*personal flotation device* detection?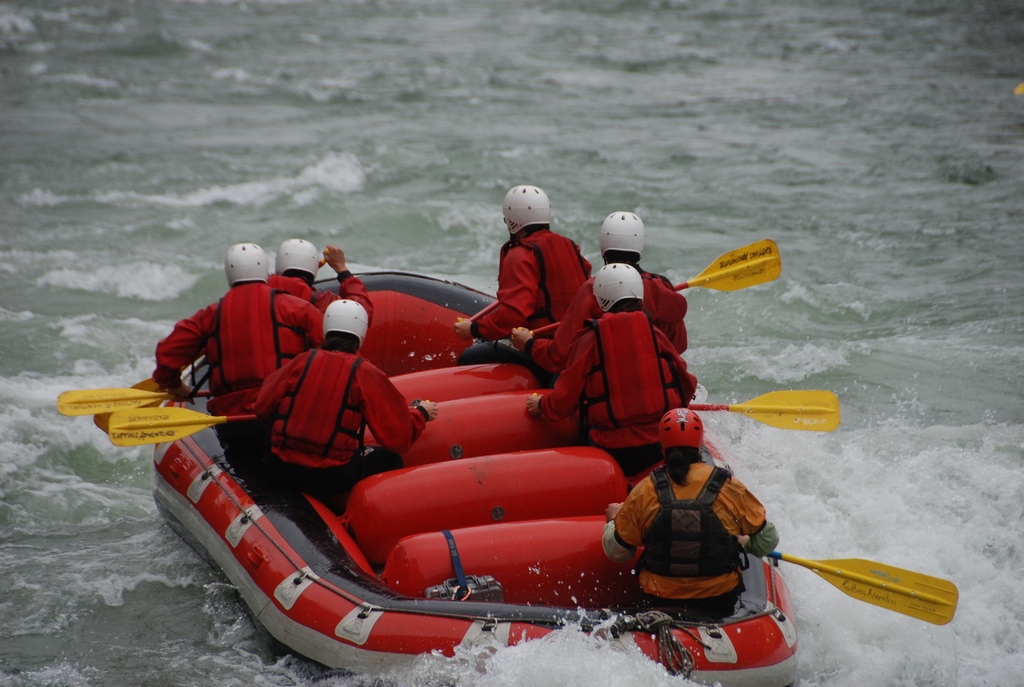
box=[280, 272, 319, 304]
